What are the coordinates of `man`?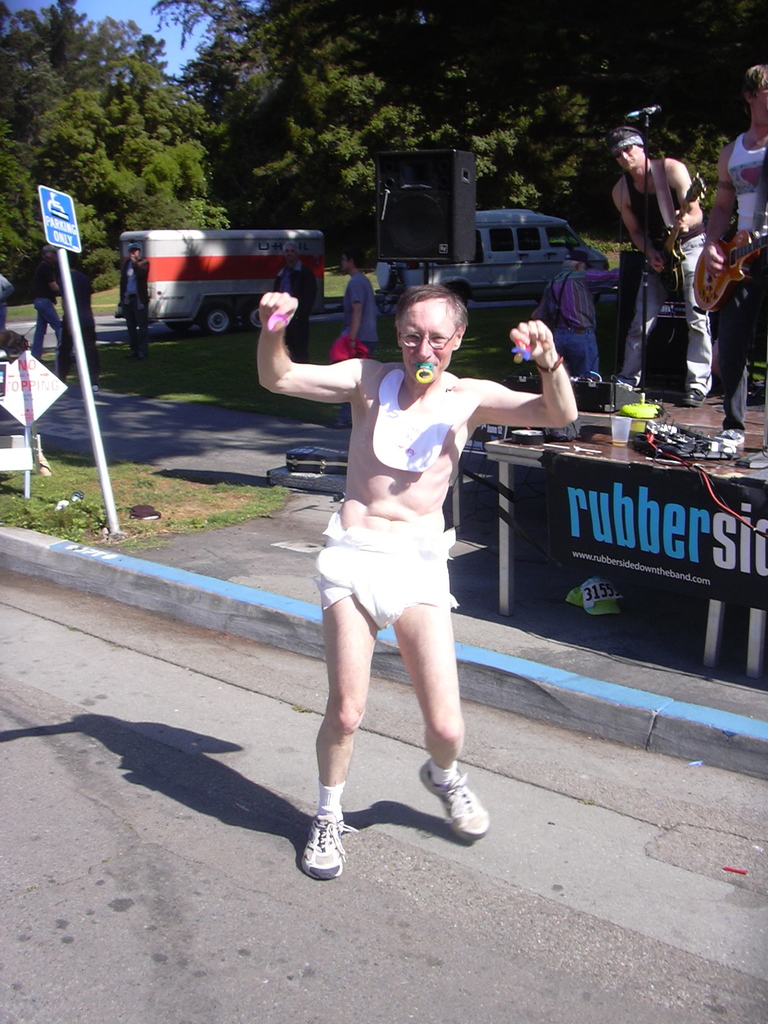
locate(32, 243, 62, 362).
